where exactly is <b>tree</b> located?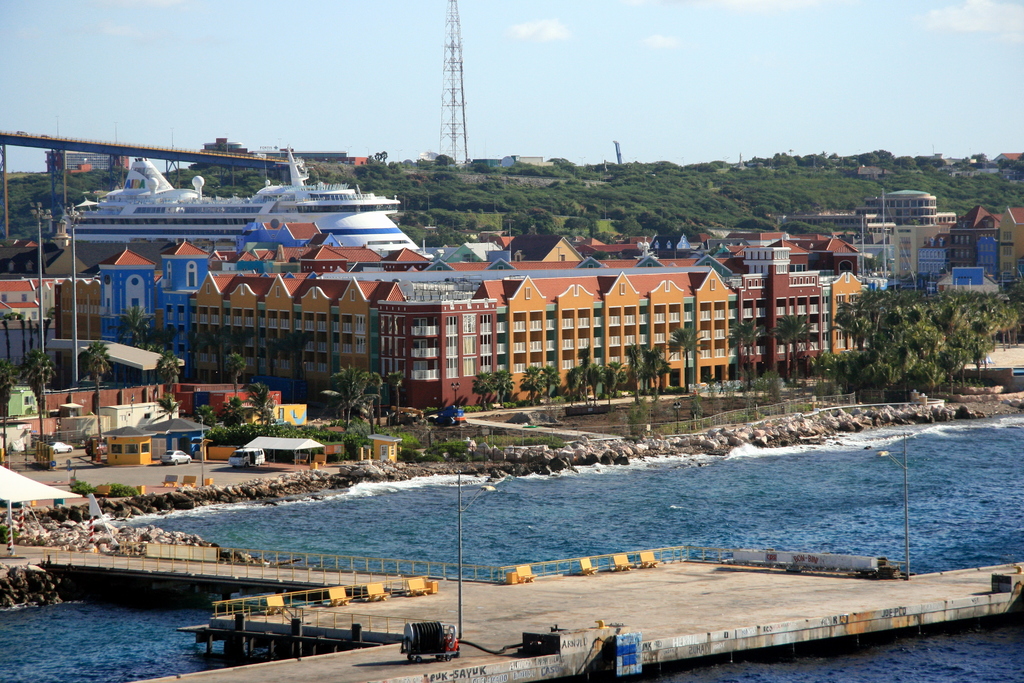
Its bounding box is region(151, 348, 181, 399).
